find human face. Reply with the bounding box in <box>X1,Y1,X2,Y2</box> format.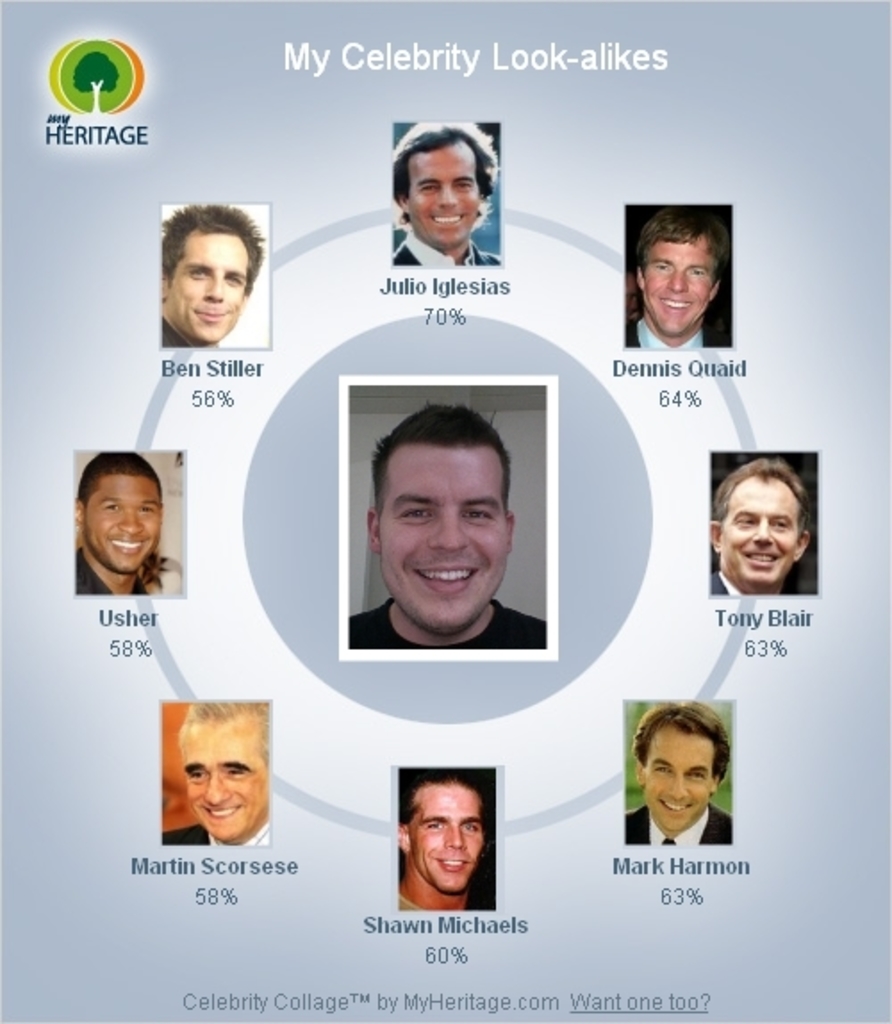
<box>171,234,252,332</box>.
